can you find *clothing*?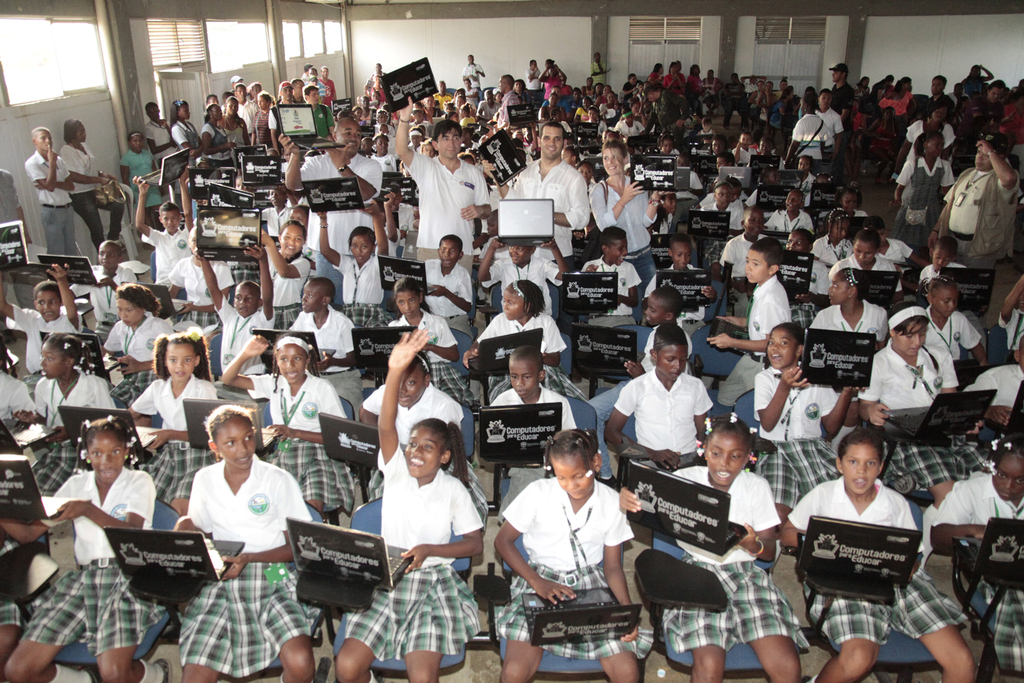
Yes, bounding box: l=46, t=665, r=95, b=682.
